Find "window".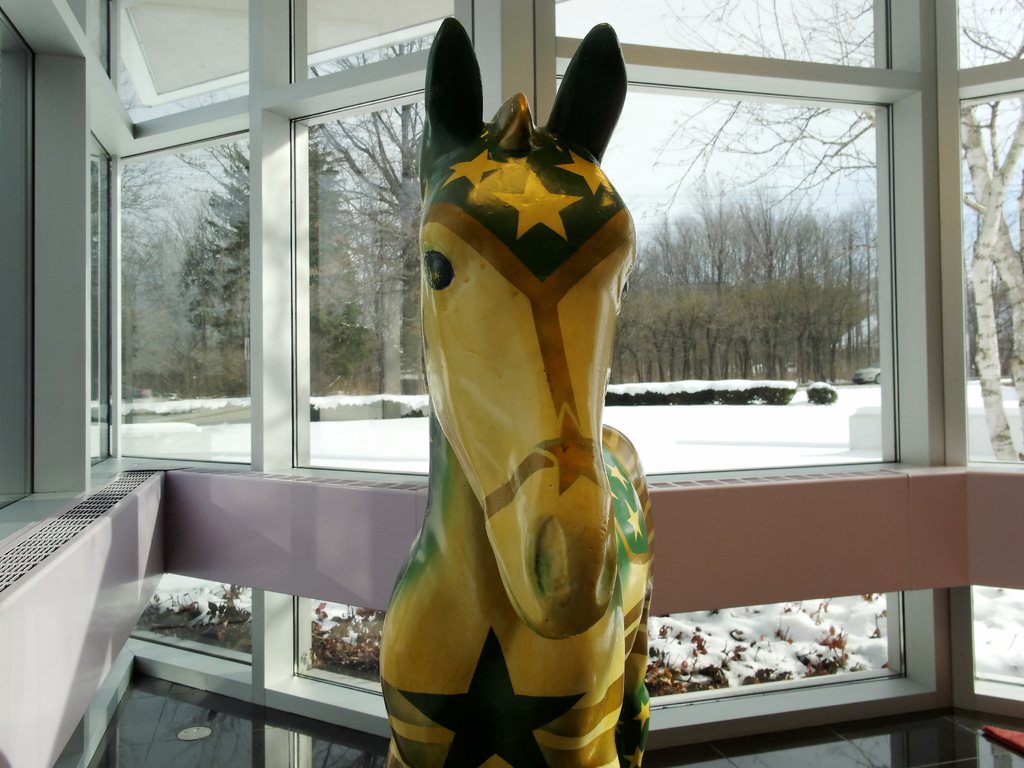
select_region(963, 93, 1023, 470).
